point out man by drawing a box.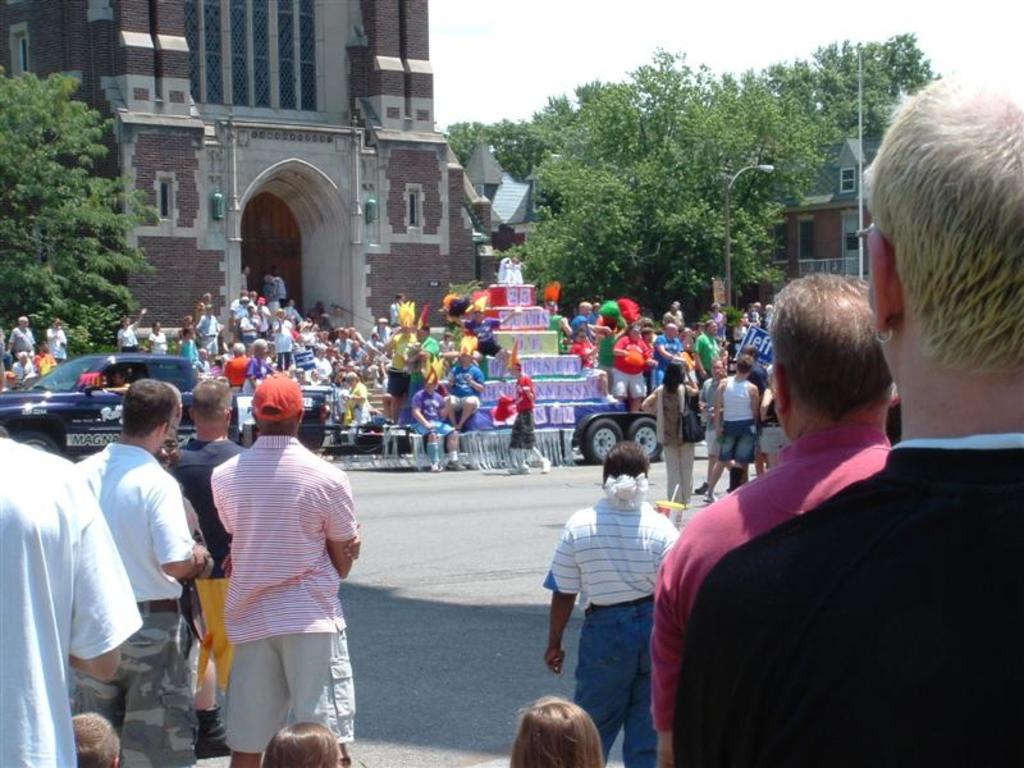
bbox(652, 266, 901, 756).
